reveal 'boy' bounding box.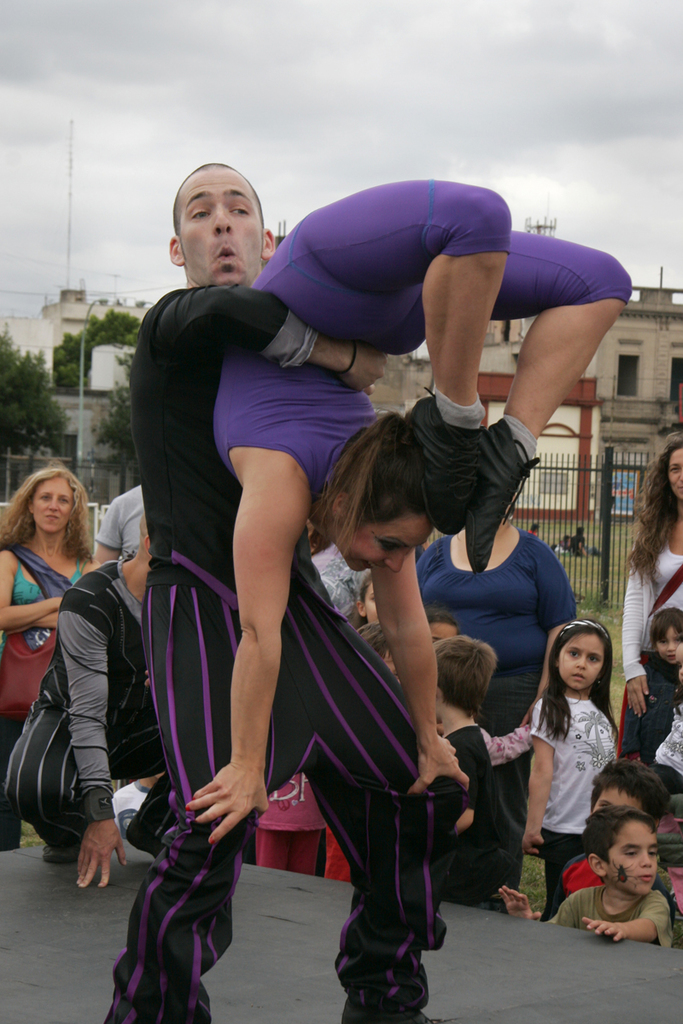
Revealed: 498:800:674:951.
